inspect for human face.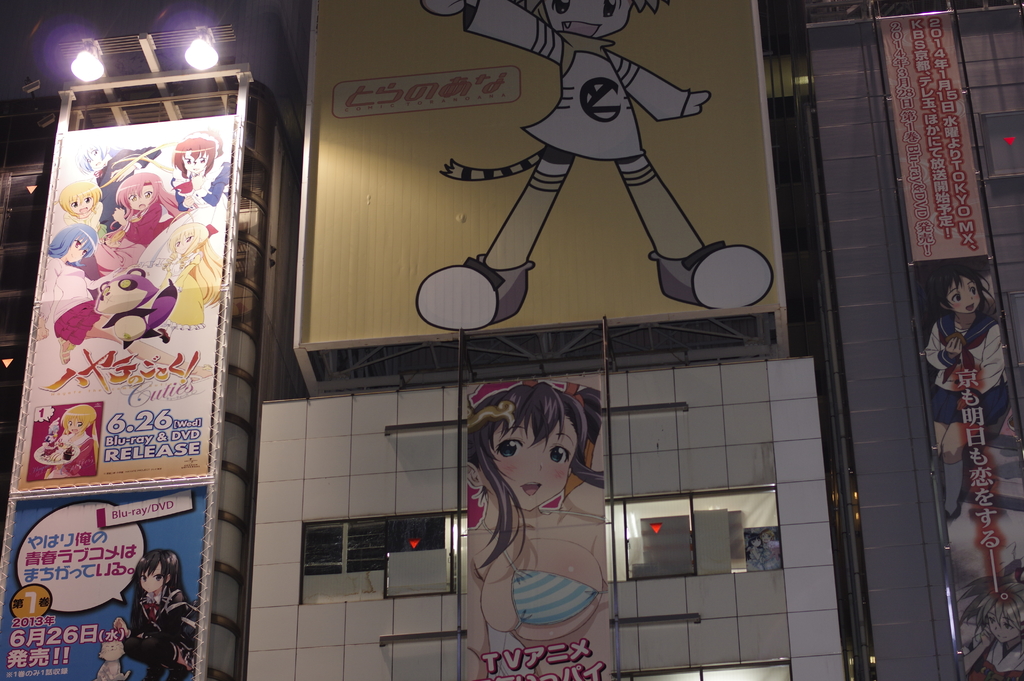
Inspection: pyautogui.locateOnScreen(69, 197, 94, 213).
